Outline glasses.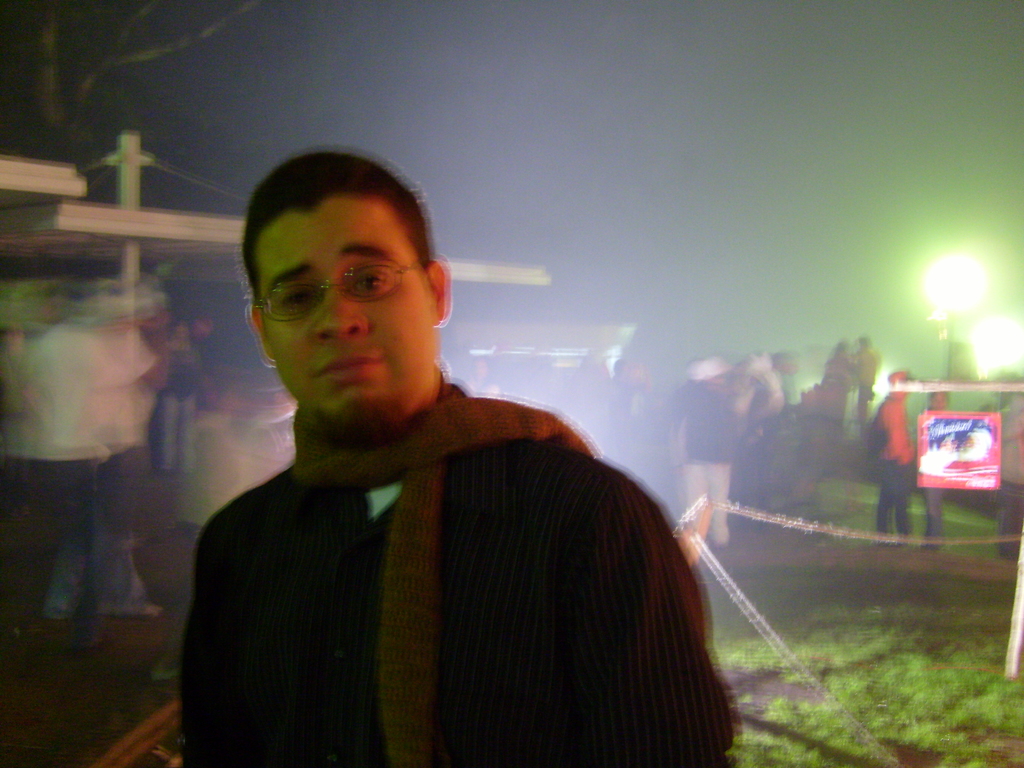
Outline: 248:258:419:317.
